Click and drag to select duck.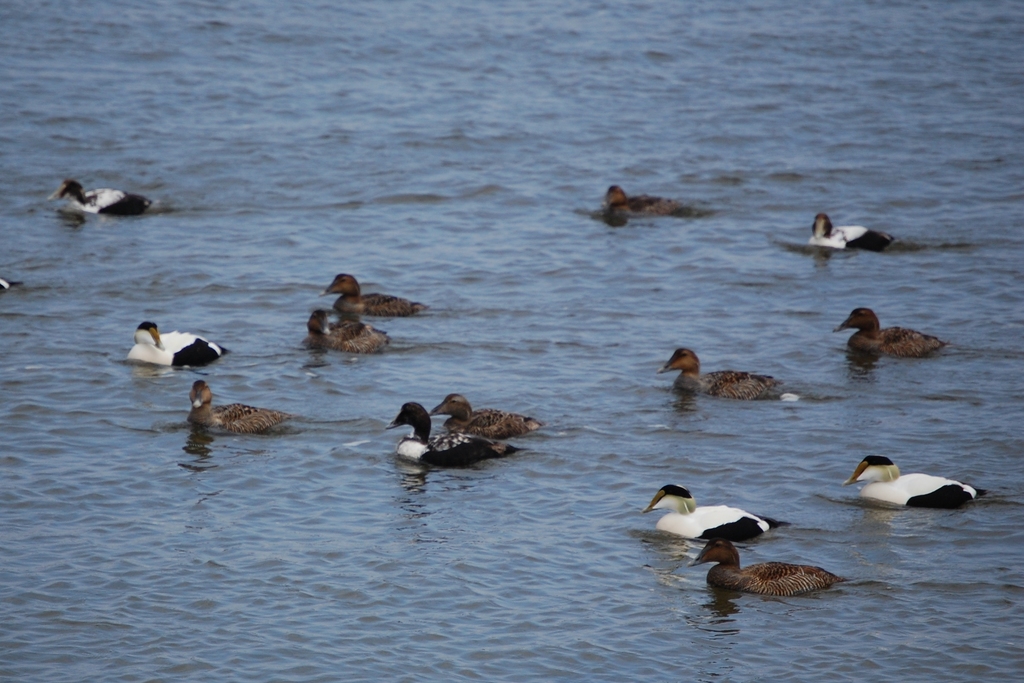
Selection: l=33, t=176, r=162, b=215.
